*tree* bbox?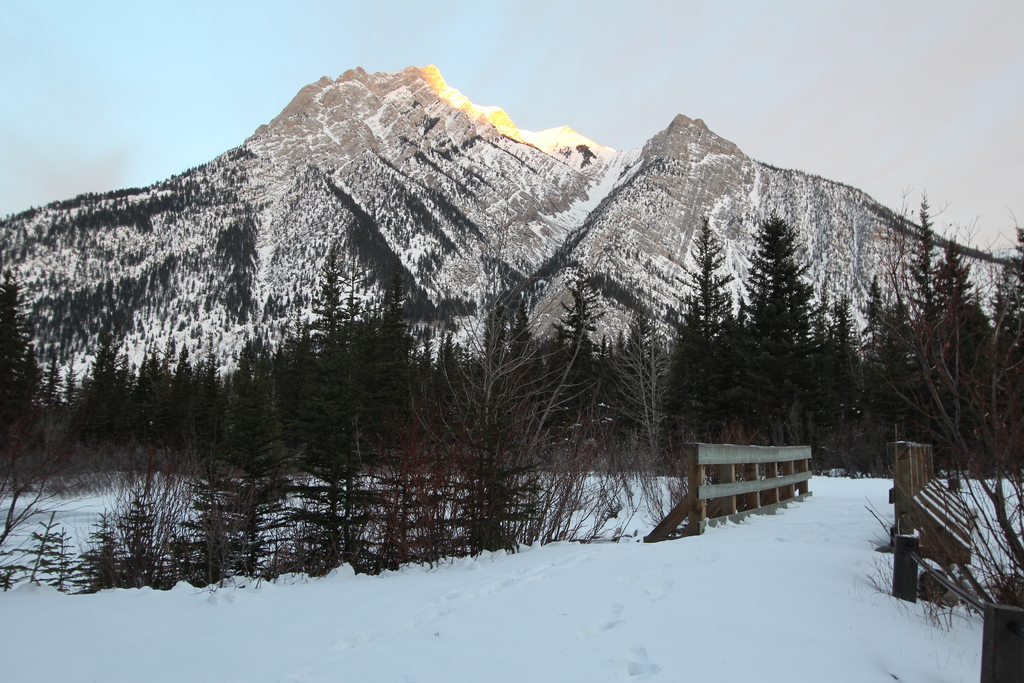
(73, 340, 123, 423)
